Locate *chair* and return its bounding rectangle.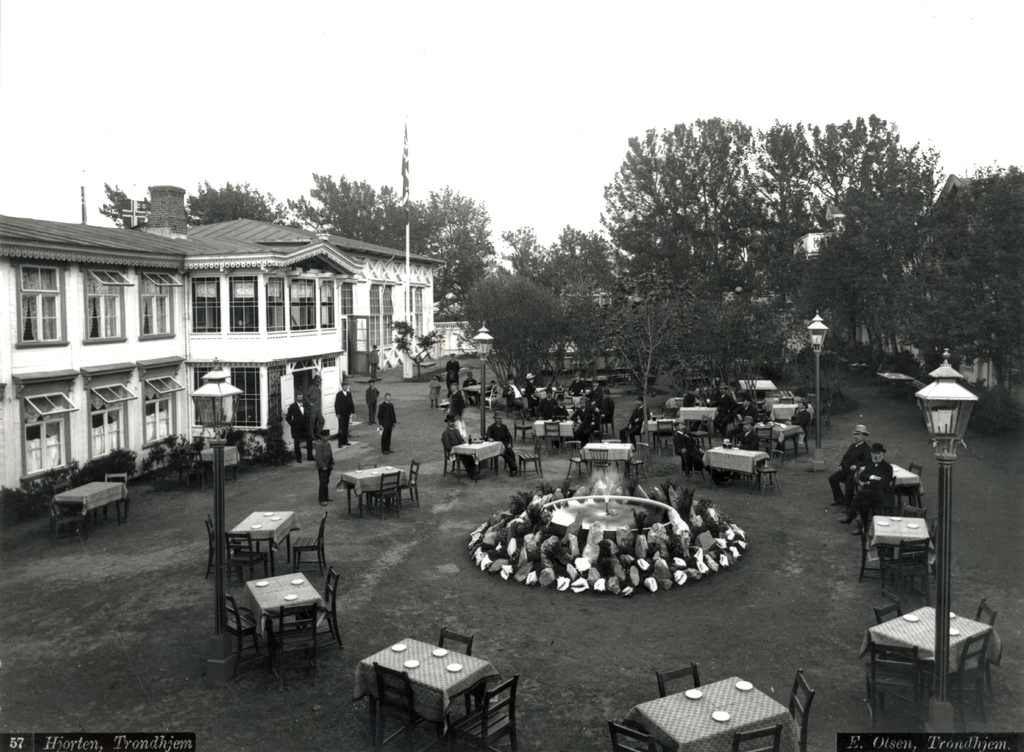
Rect(393, 458, 419, 506).
